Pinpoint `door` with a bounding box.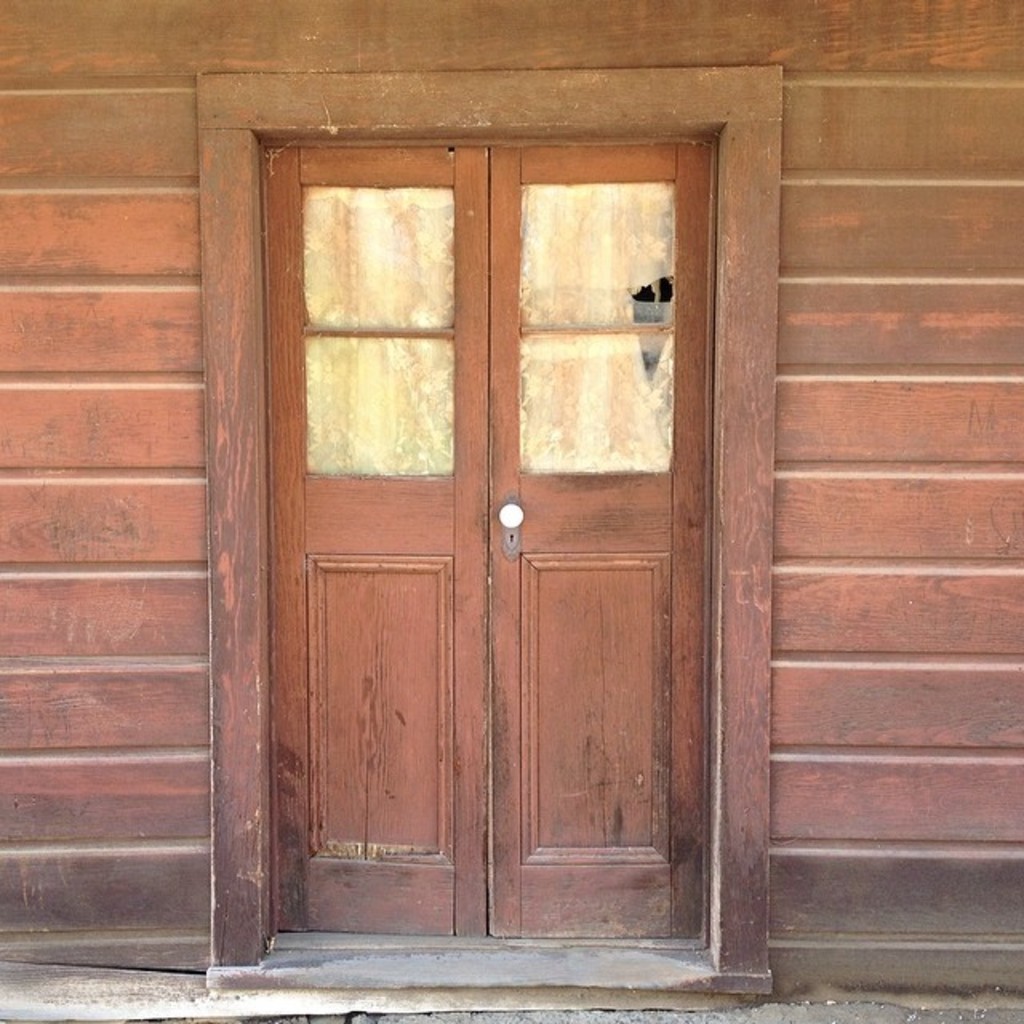
246,130,749,968.
